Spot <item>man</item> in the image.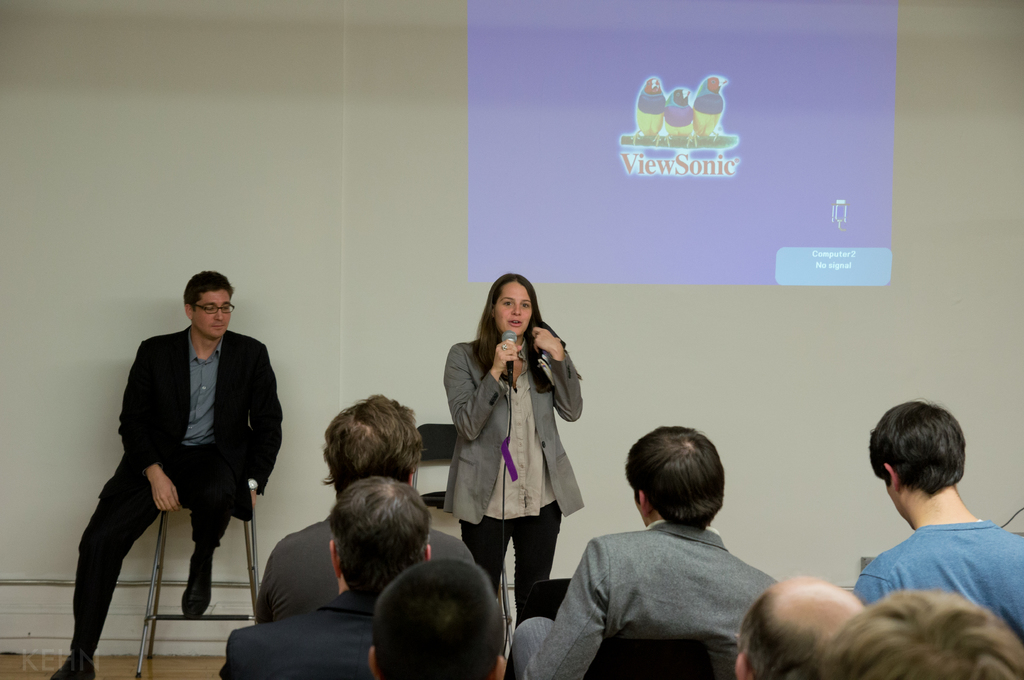
<item>man</item> found at [left=219, top=471, right=439, bottom=679].
